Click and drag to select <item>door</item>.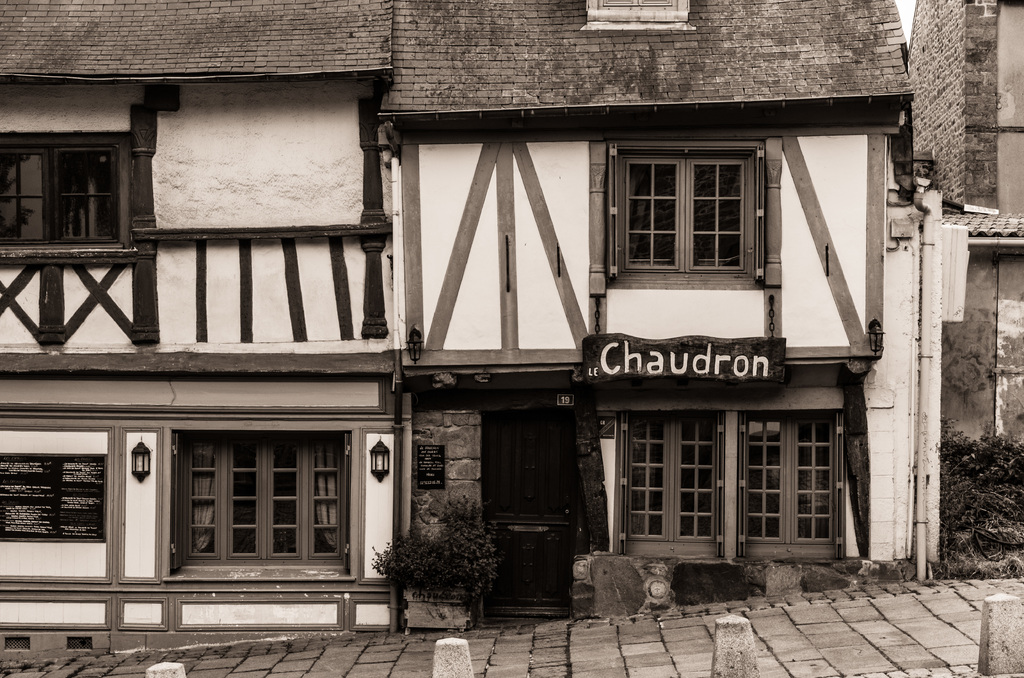
Selection: Rect(601, 403, 836, 573).
